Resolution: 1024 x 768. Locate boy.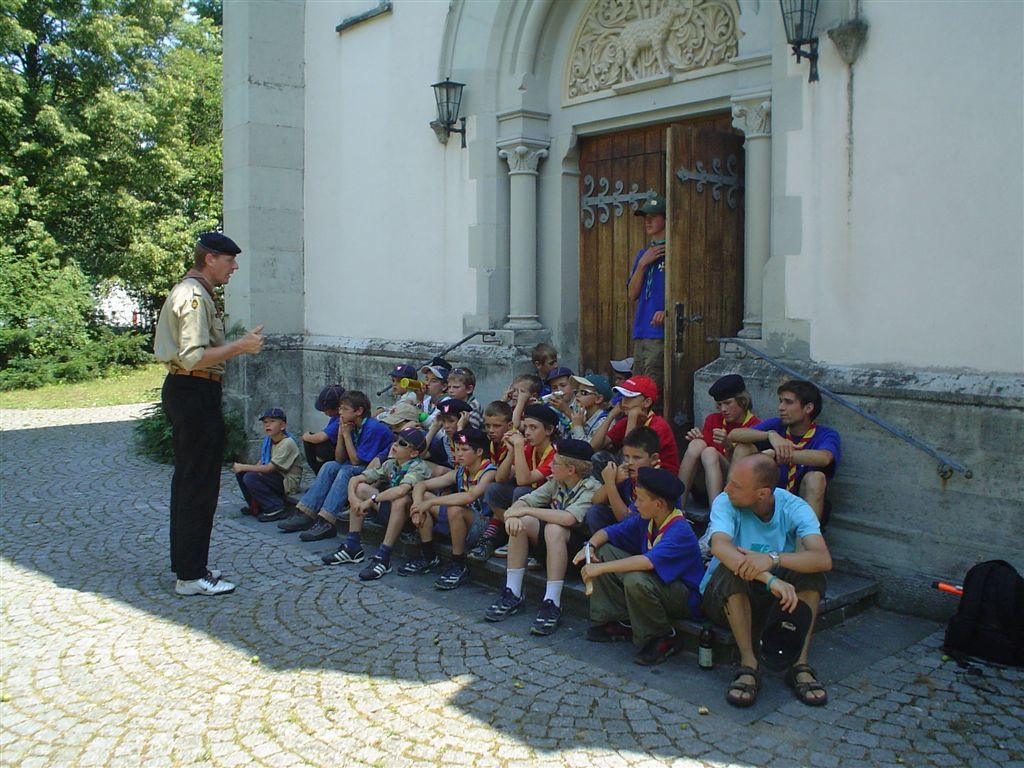
(672, 373, 762, 511).
